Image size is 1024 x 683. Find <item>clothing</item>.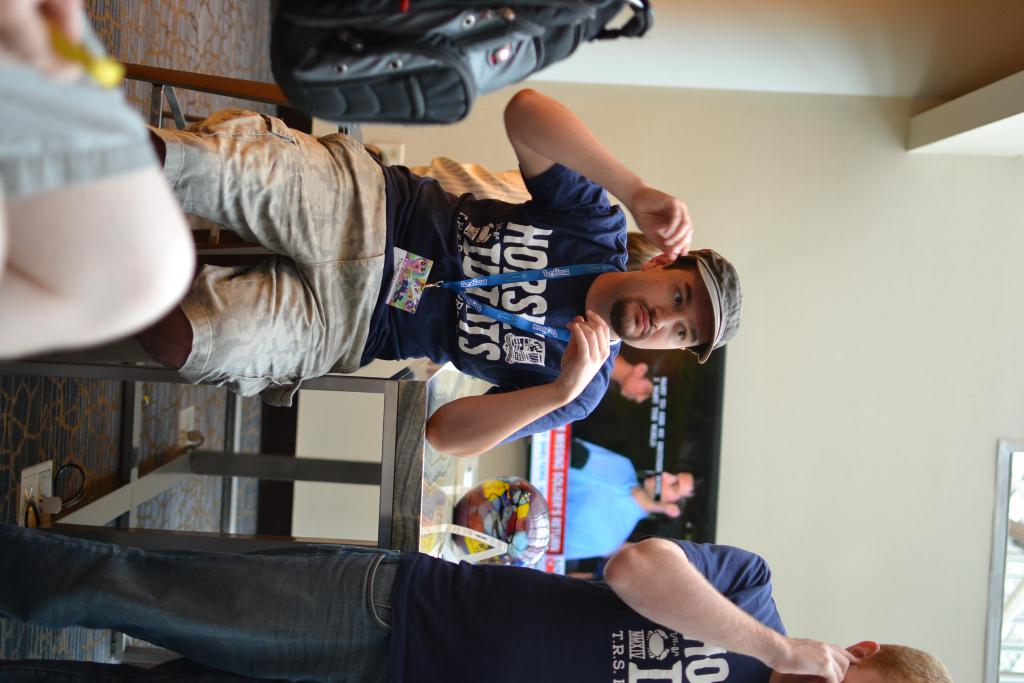
<box>155,142,611,402</box>.
